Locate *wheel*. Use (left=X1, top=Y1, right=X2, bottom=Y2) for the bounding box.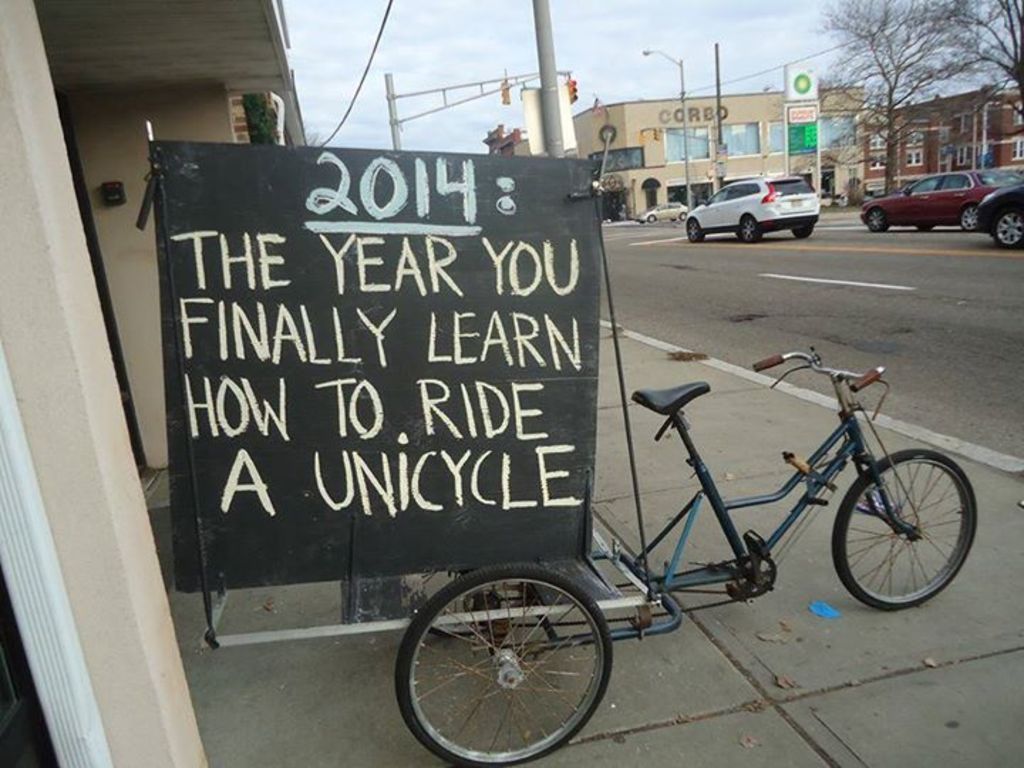
(left=731, top=215, right=758, bottom=246).
